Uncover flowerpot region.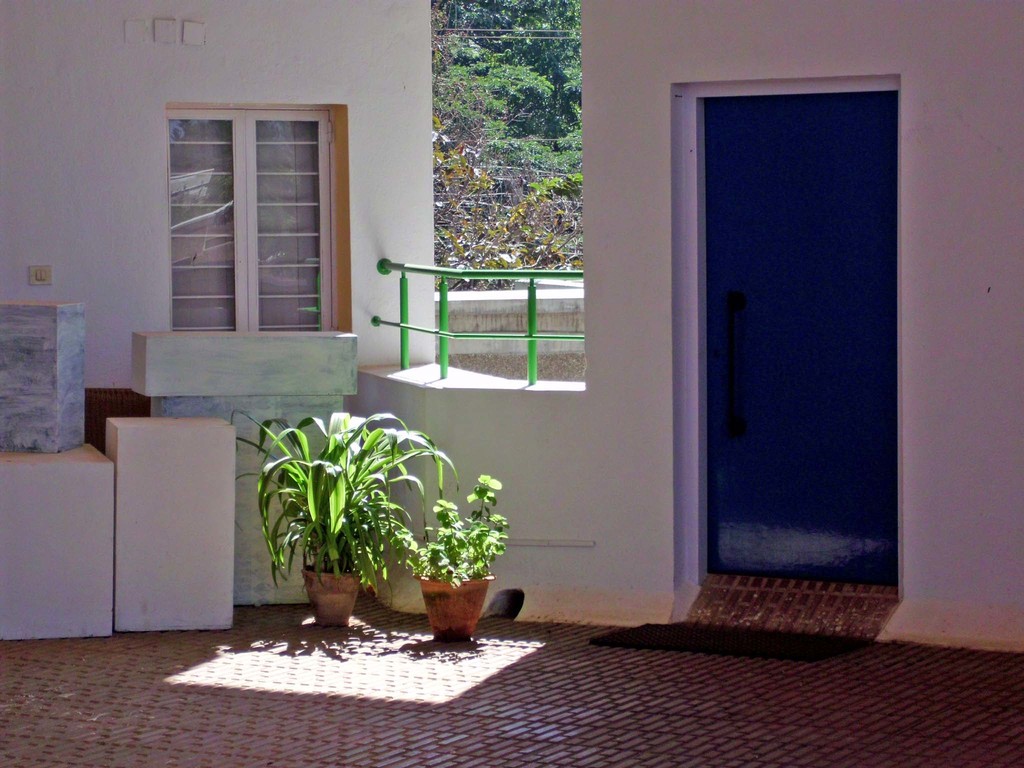
Uncovered: select_region(301, 562, 362, 624).
